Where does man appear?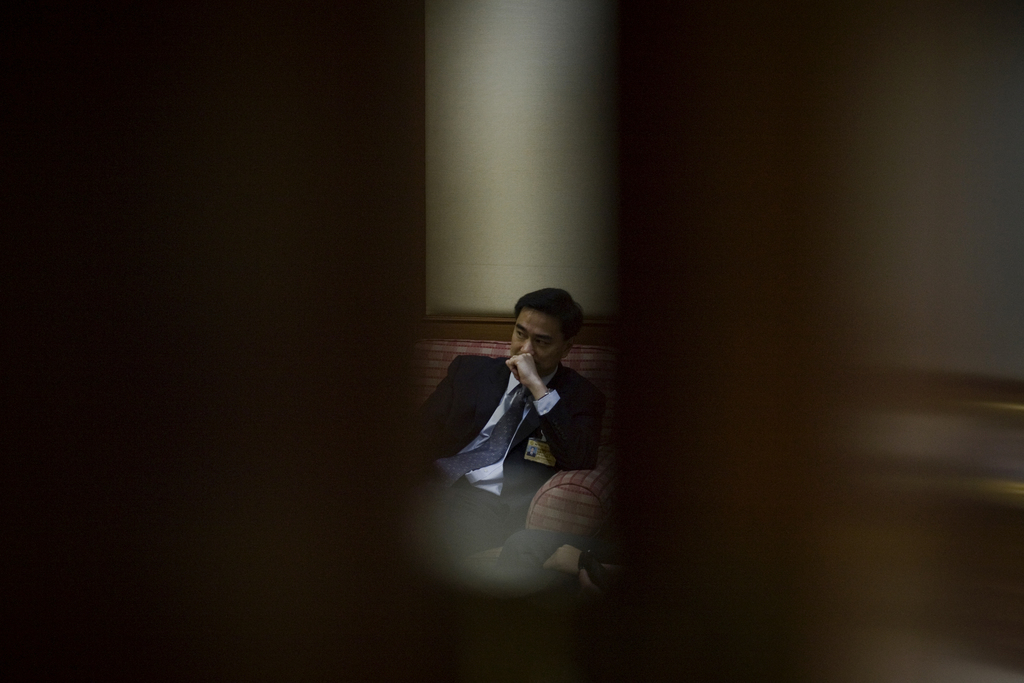
Appears at box=[429, 283, 622, 561].
